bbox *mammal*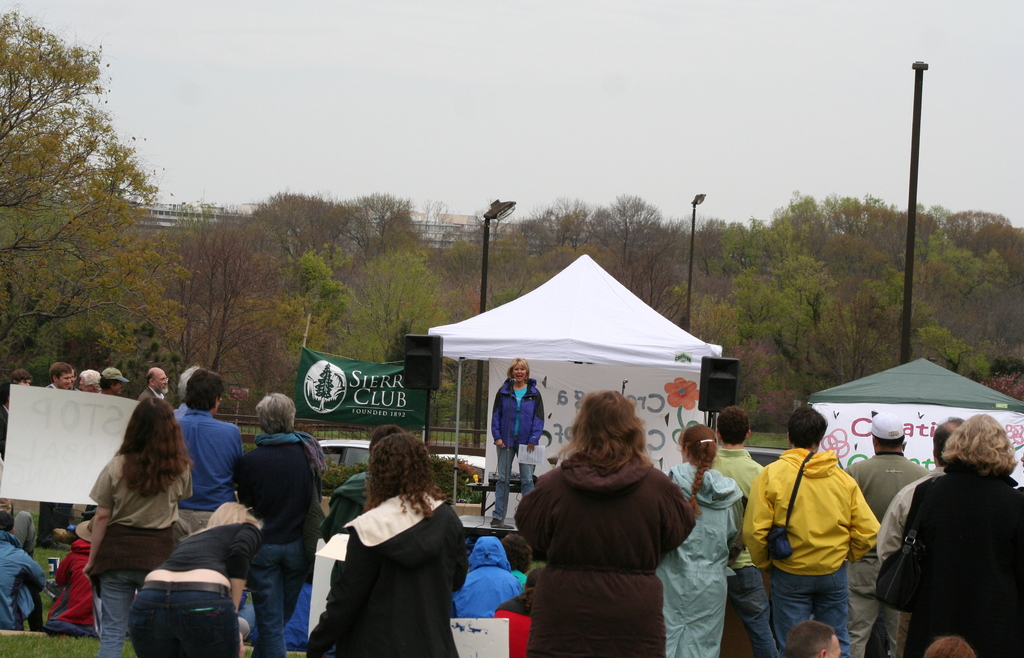
{"left": 169, "top": 367, "right": 190, "bottom": 419}
